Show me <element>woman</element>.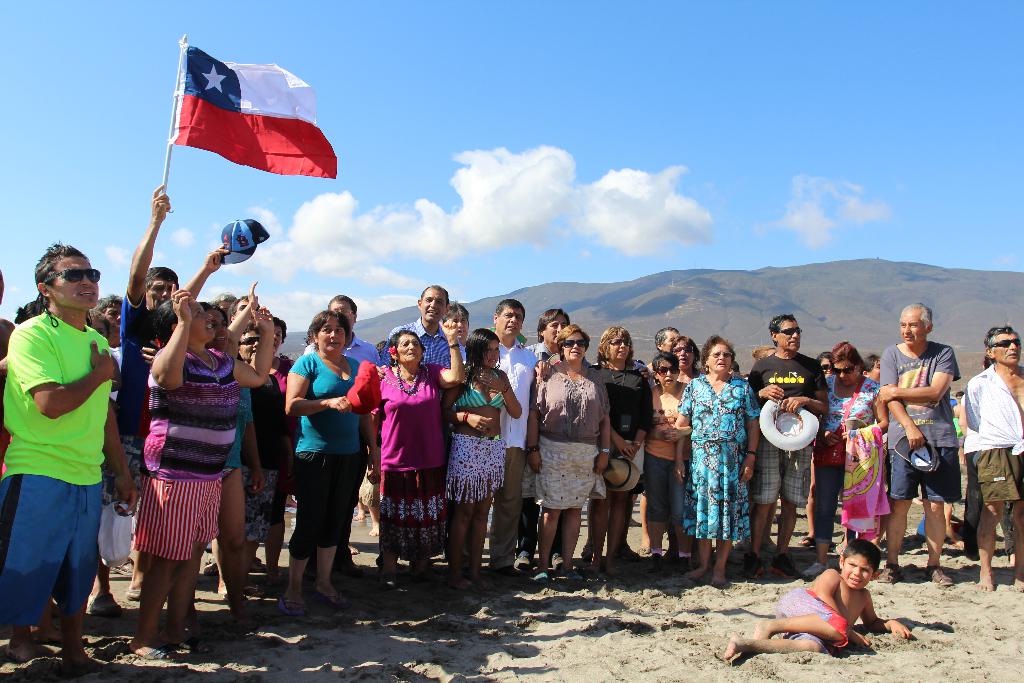
<element>woman</element> is here: select_region(371, 324, 458, 586).
